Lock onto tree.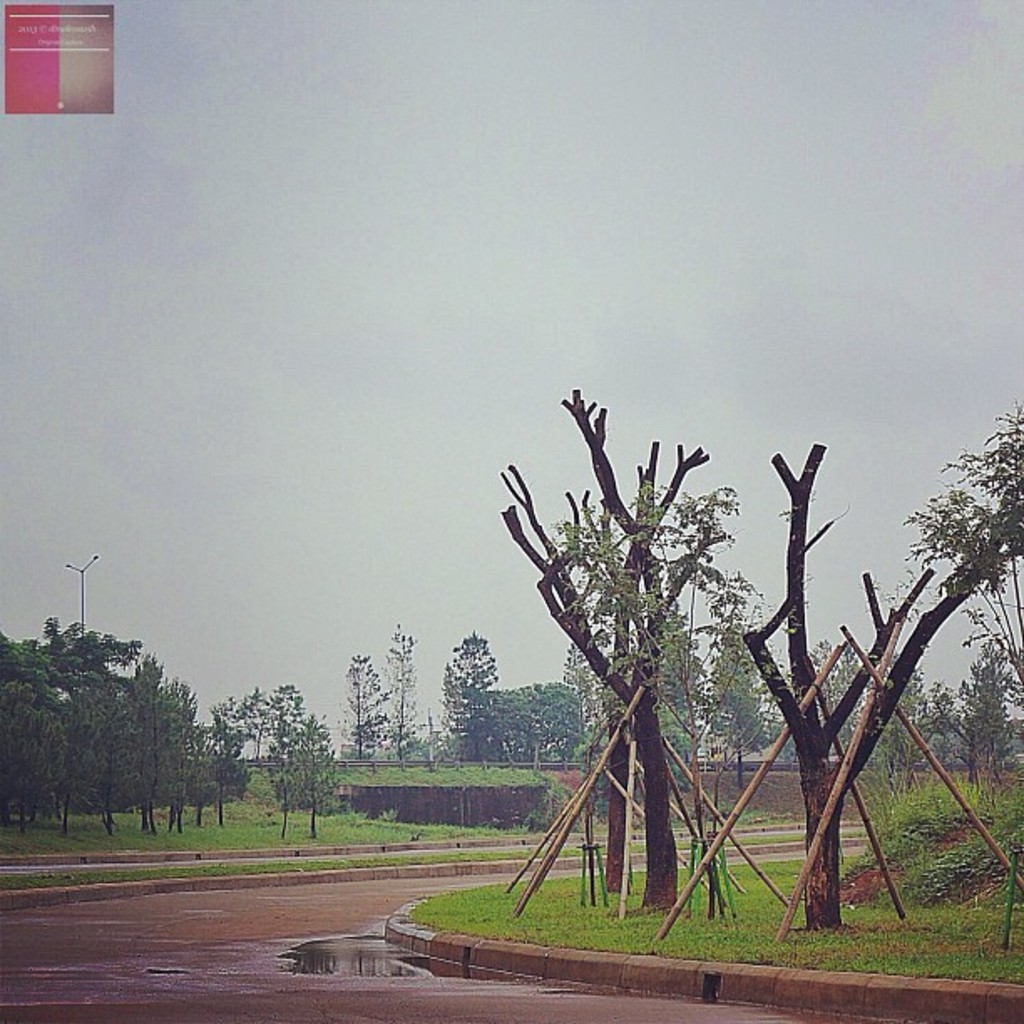
Locked: detection(736, 425, 1022, 940).
